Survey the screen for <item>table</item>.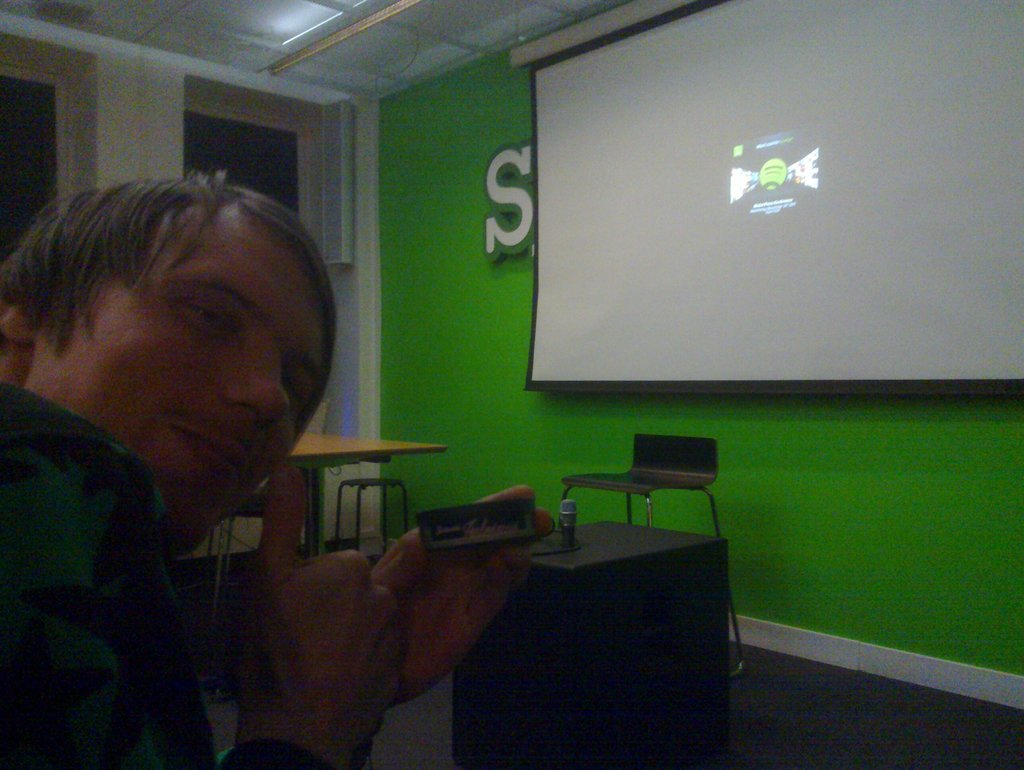
Survey found: detection(270, 434, 448, 559).
